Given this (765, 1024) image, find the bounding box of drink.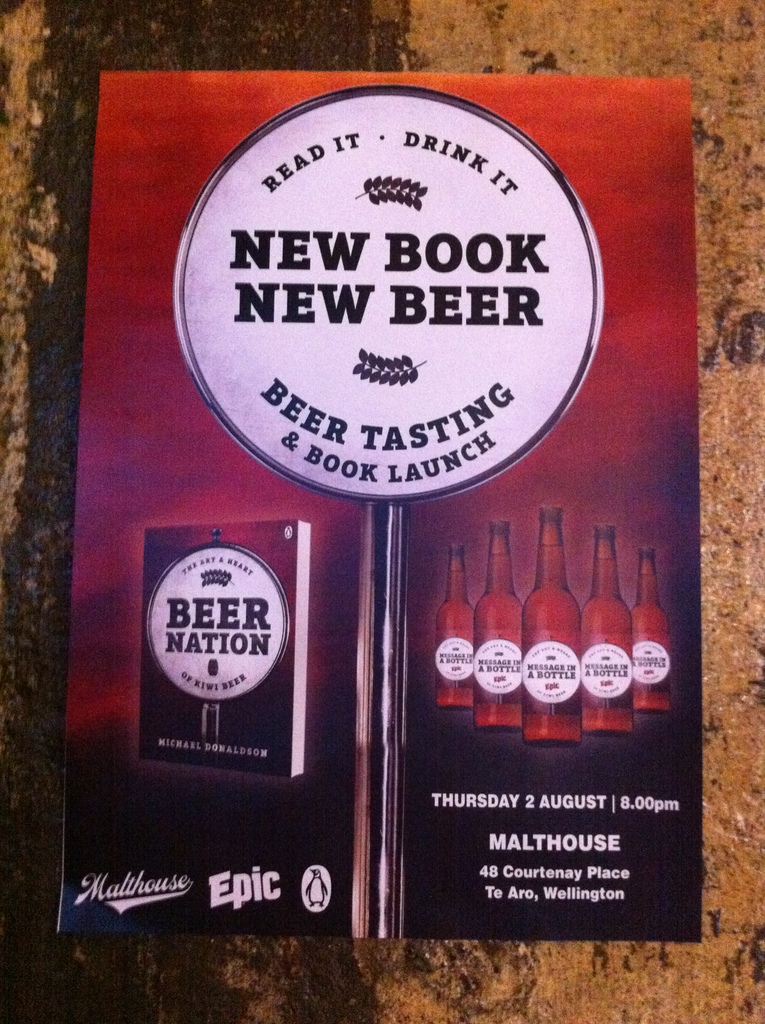
Rect(516, 536, 580, 739).
